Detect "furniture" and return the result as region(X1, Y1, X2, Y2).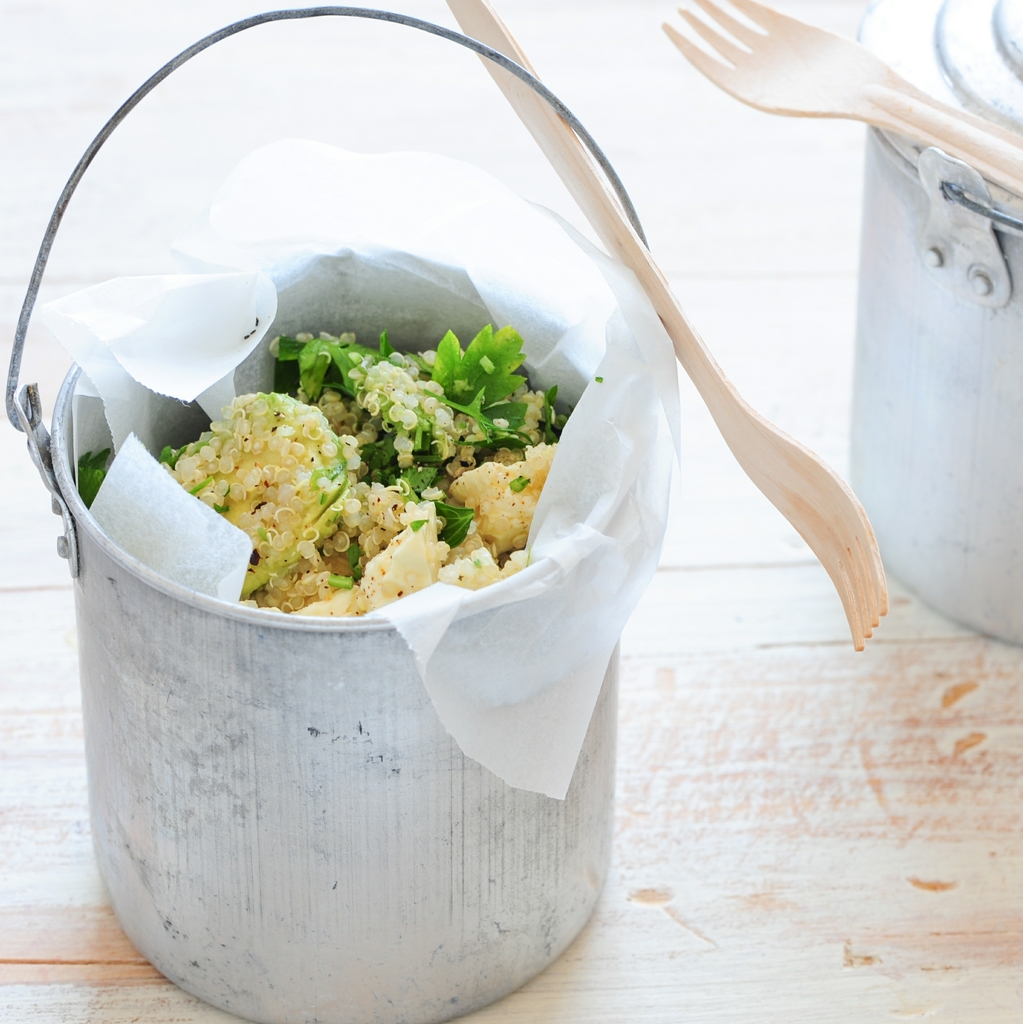
region(0, 348, 1022, 1023).
